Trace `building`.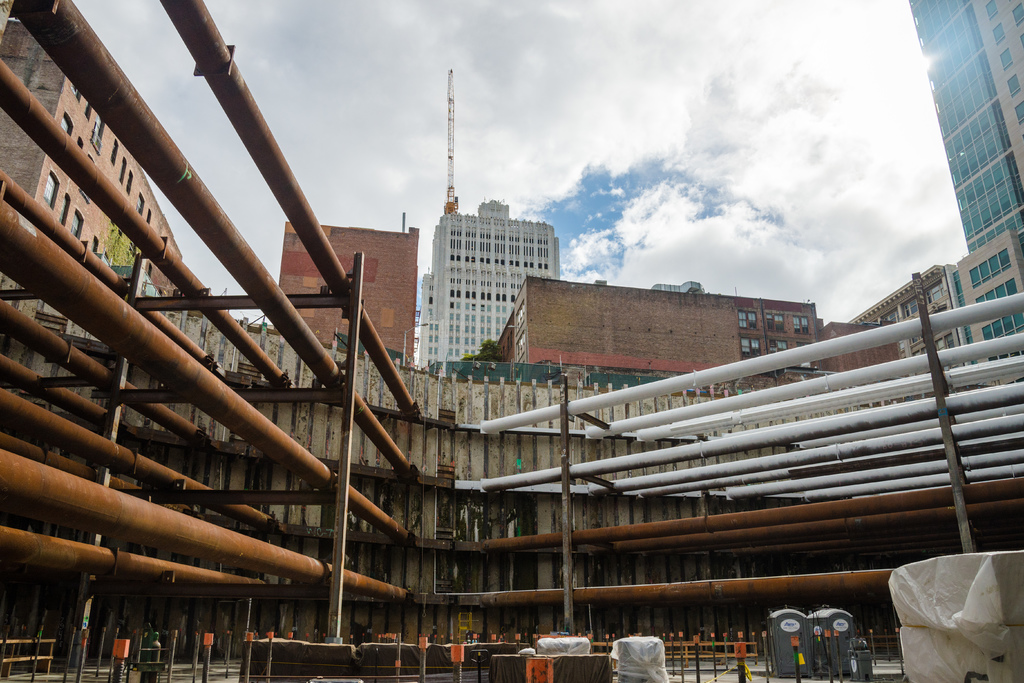
Traced to pyautogui.locateOnScreen(913, 0, 1023, 332).
